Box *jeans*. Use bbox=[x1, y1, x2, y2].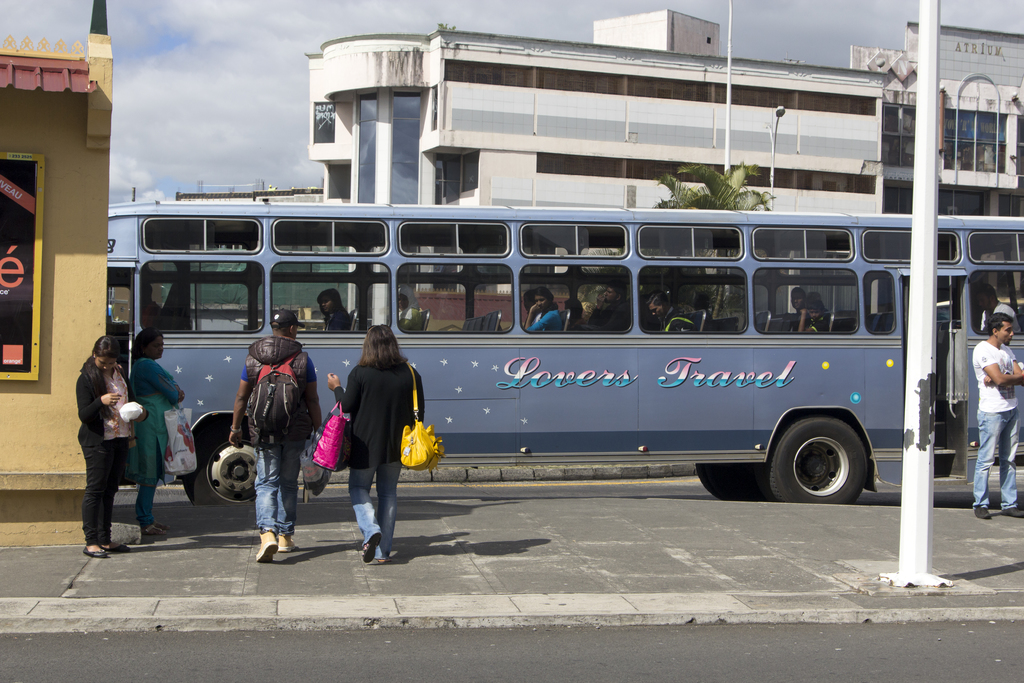
bbox=[239, 417, 300, 564].
